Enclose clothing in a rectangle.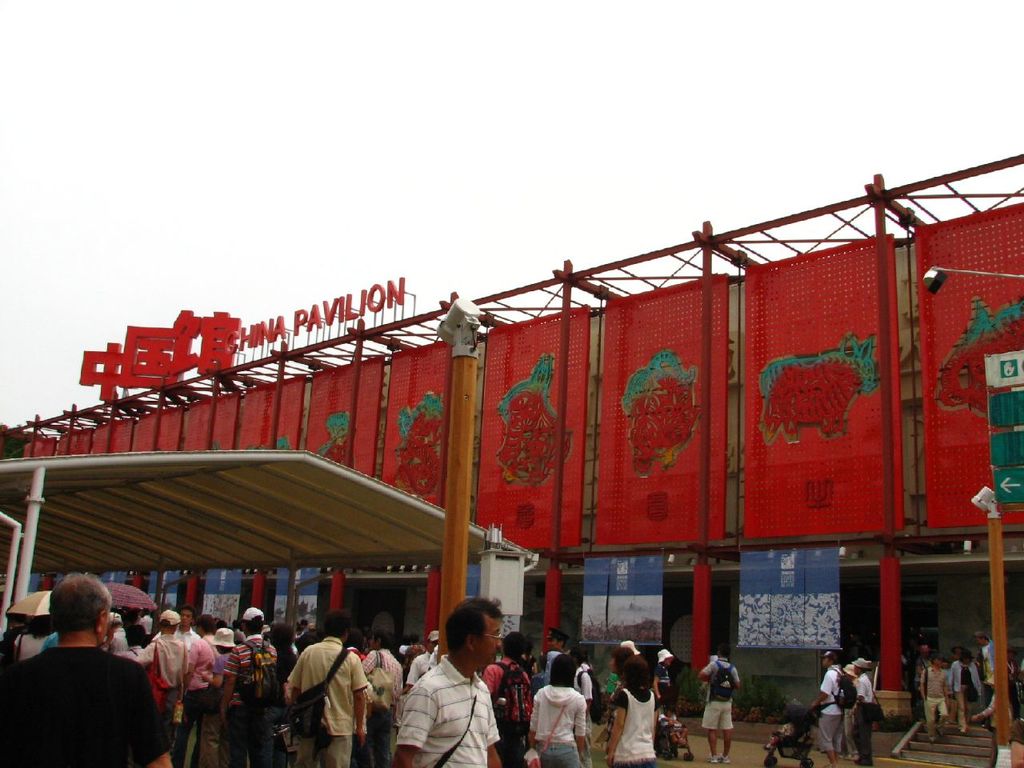
region(394, 658, 501, 767).
